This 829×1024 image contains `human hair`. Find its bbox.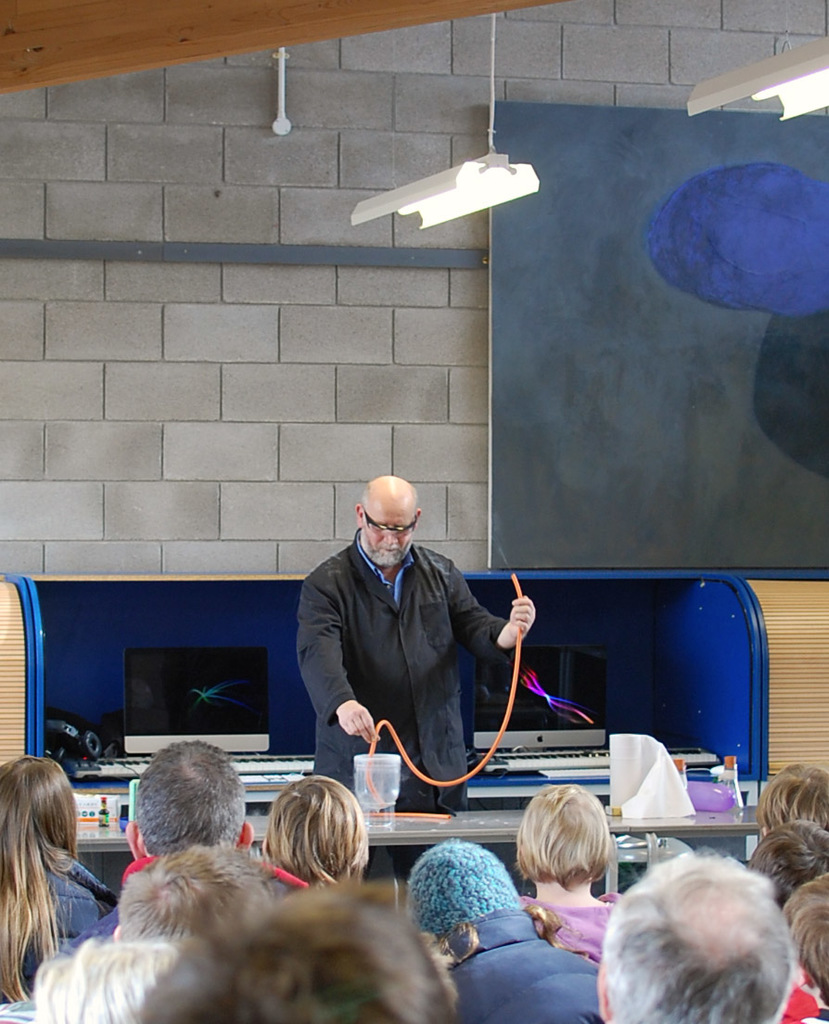
locate(789, 865, 828, 1000).
